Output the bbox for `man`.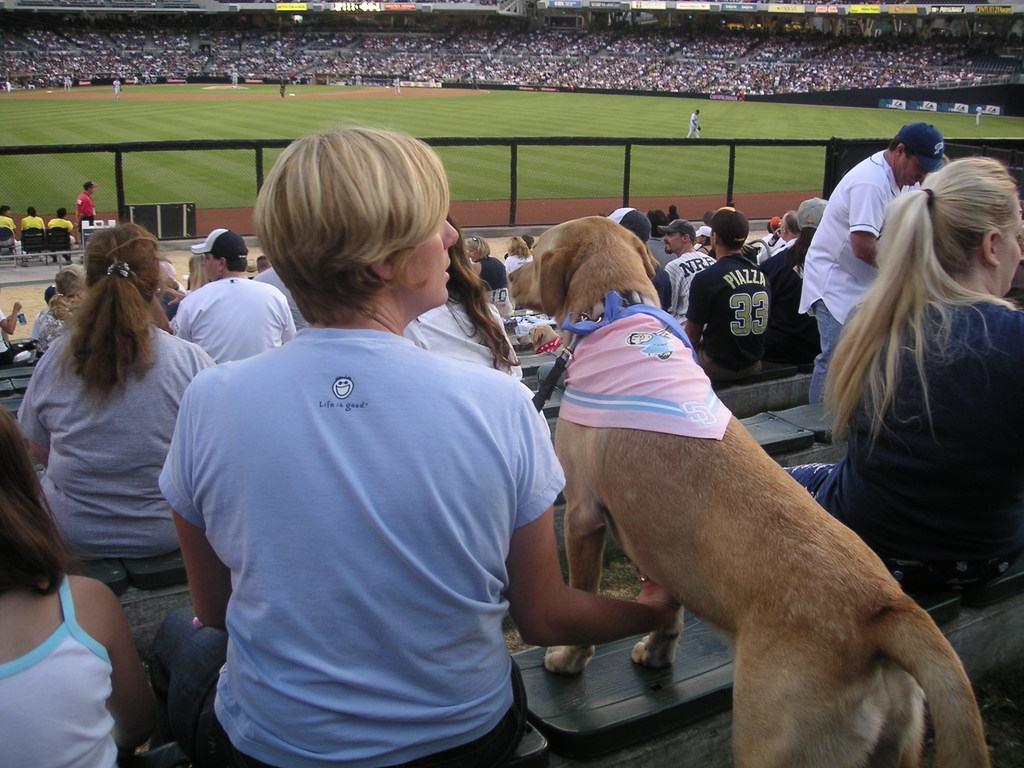
653 220 721 329.
